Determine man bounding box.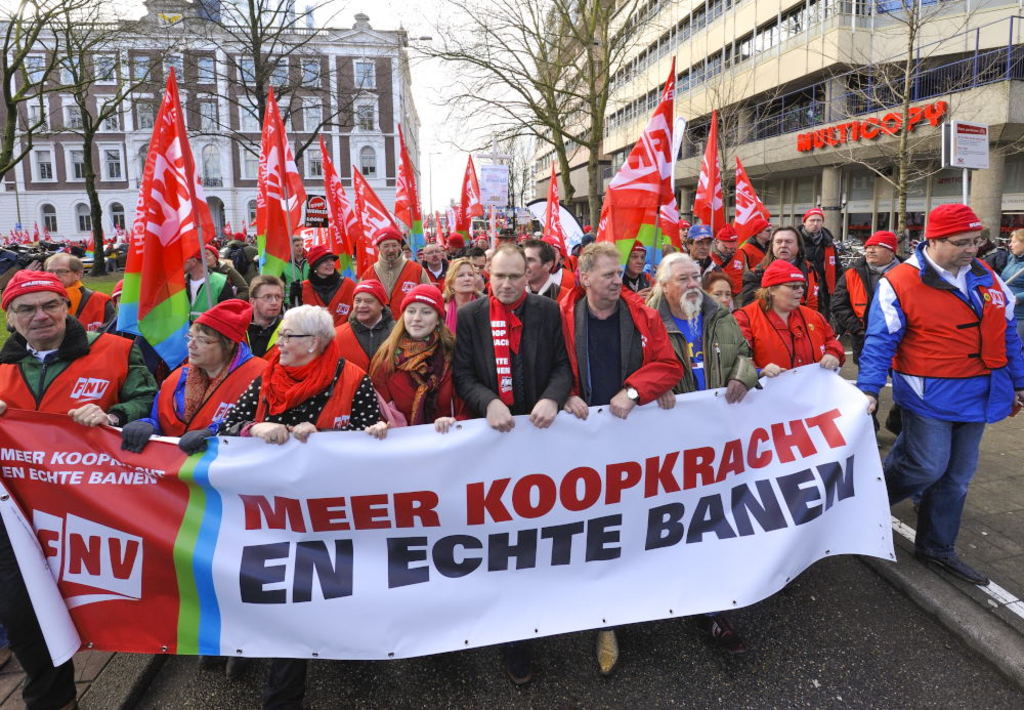
Determined: (x1=522, y1=240, x2=563, y2=304).
